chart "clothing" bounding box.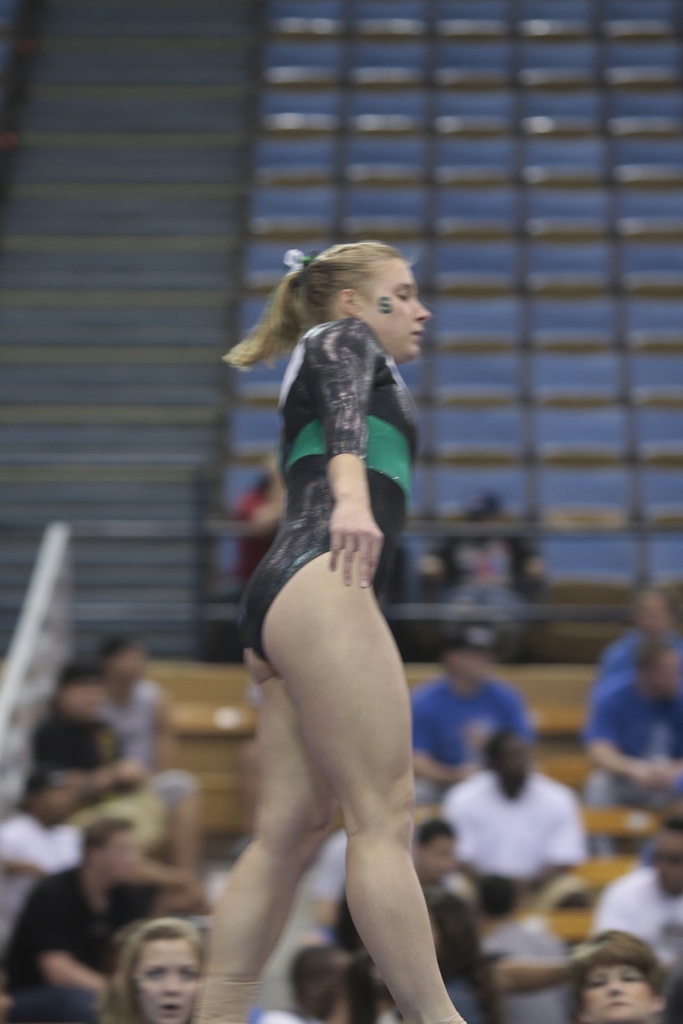
Charted: {"left": 27, "top": 698, "right": 170, "bottom": 851}.
